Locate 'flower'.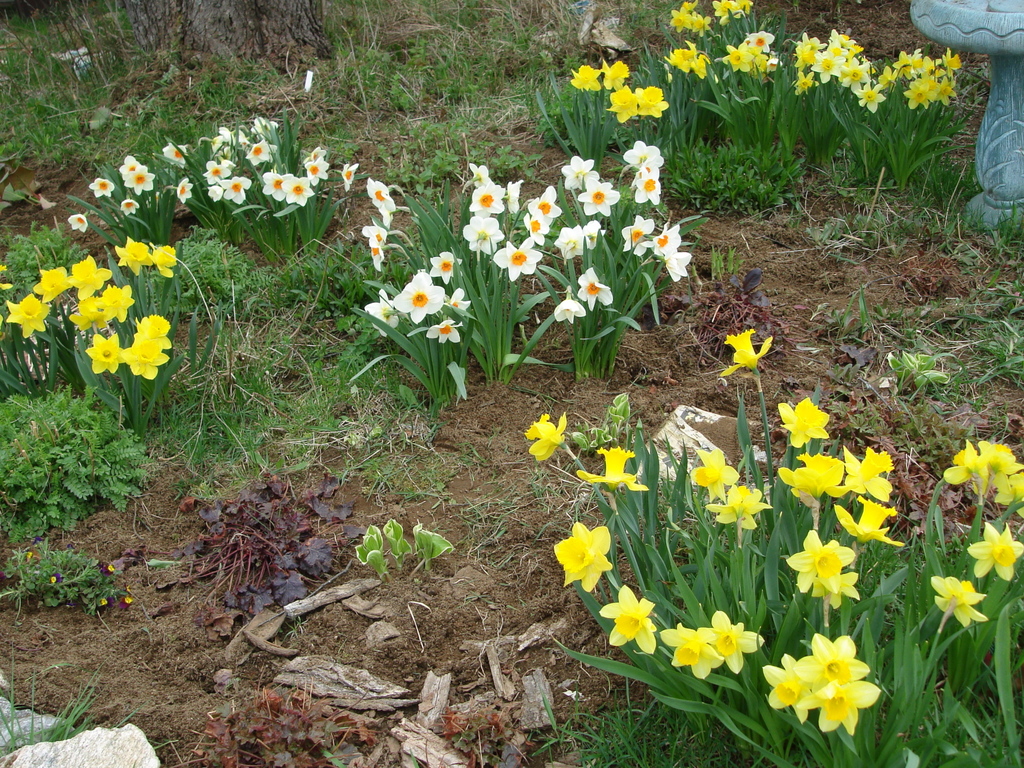
Bounding box: (x1=149, y1=244, x2=175, y2=278).
